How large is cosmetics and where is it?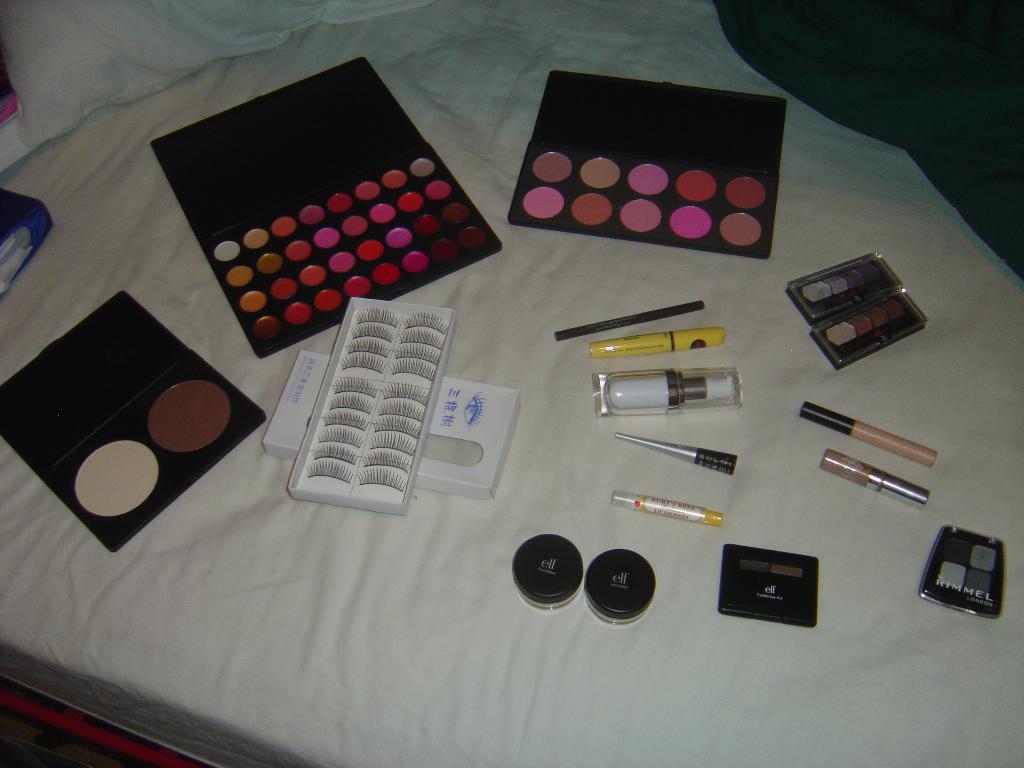
Bounding box: 714 539 821 628.
